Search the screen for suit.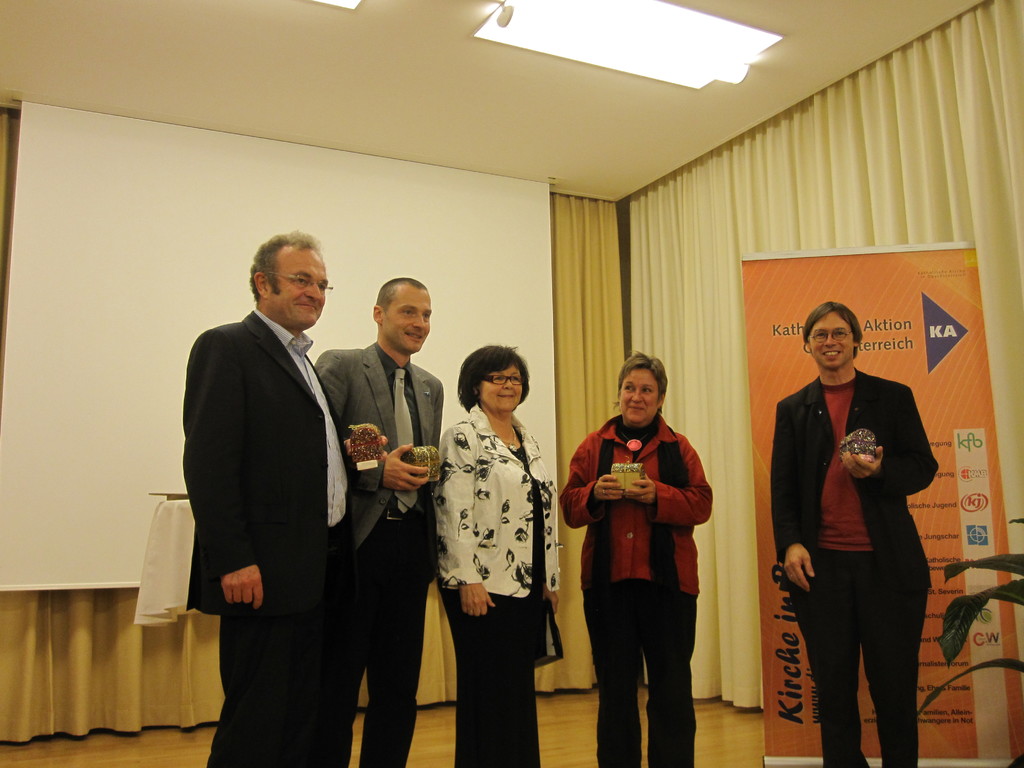
Found at bbox=[308, 338, 442, 767].
